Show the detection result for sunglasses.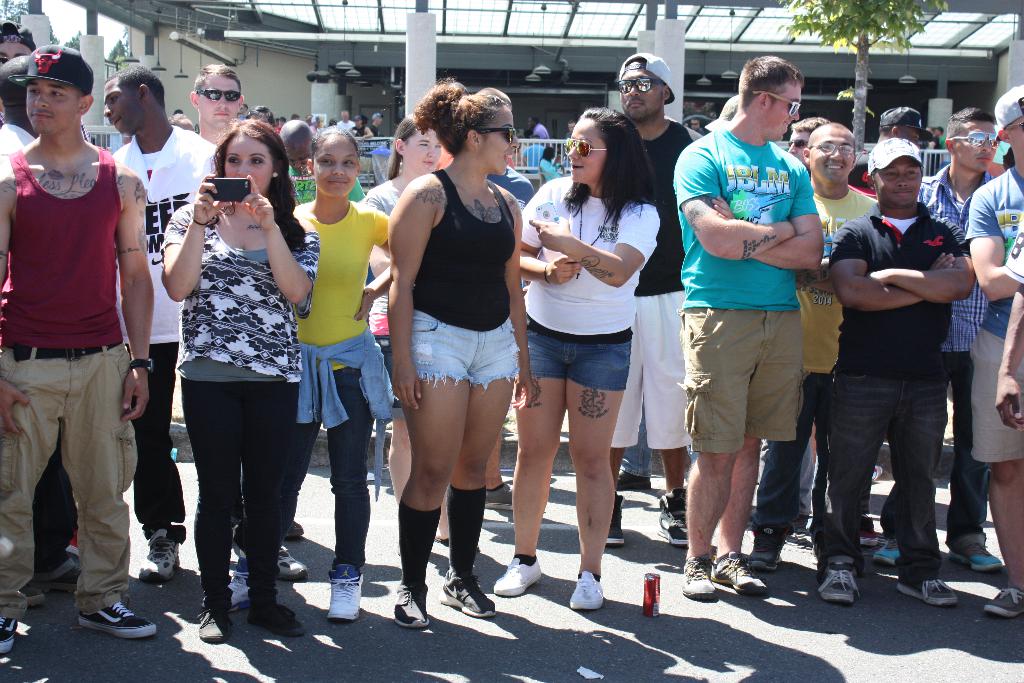
(0,56,10,65).
